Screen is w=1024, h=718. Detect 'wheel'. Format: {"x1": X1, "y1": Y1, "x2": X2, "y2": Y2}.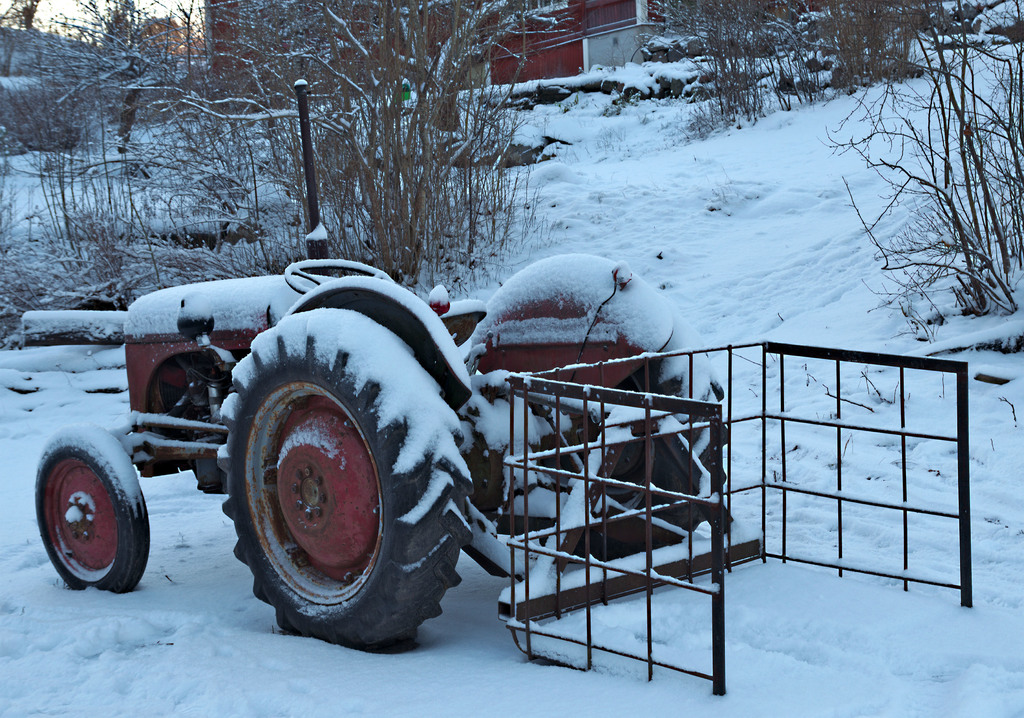
{"x1": 284, "y1": 257, "x2": 396, "y2": 297}.
